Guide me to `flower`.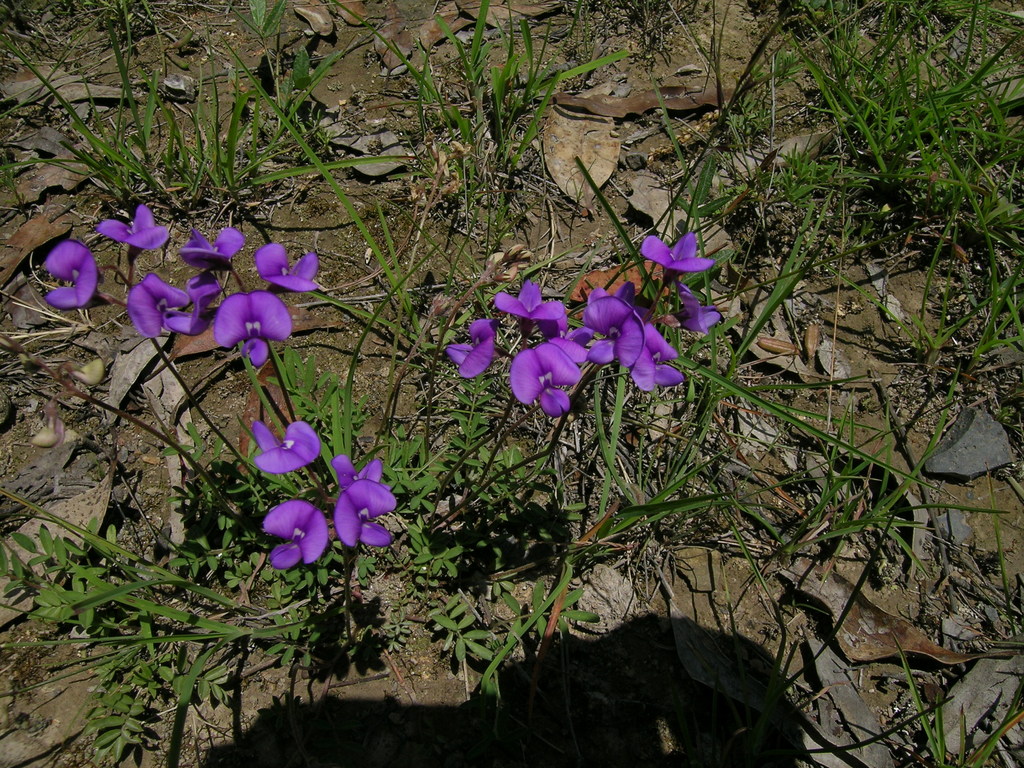
Guidance: <bbox>178, 225, 248, 270</bbox>.
